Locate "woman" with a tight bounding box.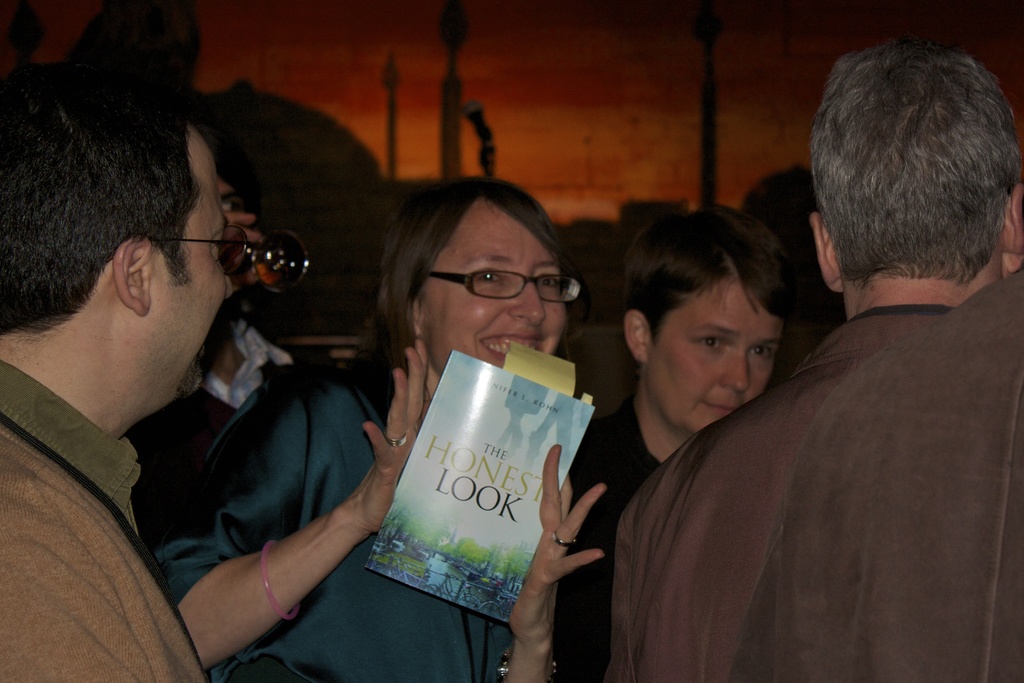
locate(172, 140, 608, 662).
